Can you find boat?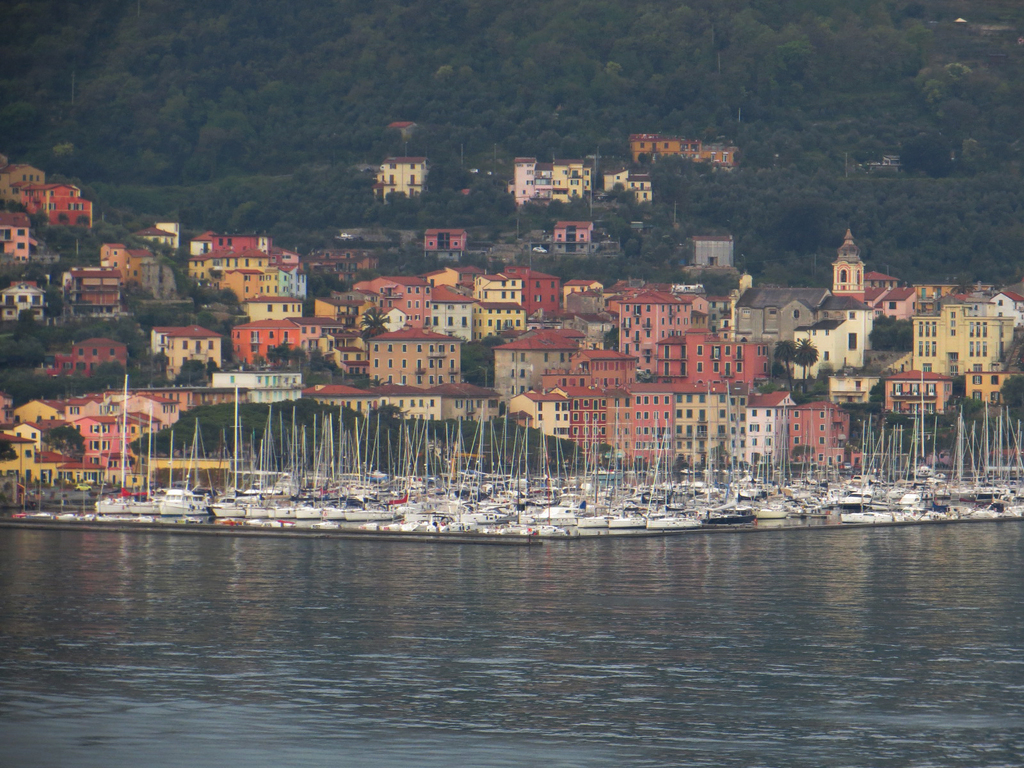
Yes, bounding box: (367, 405, 389, 498).
